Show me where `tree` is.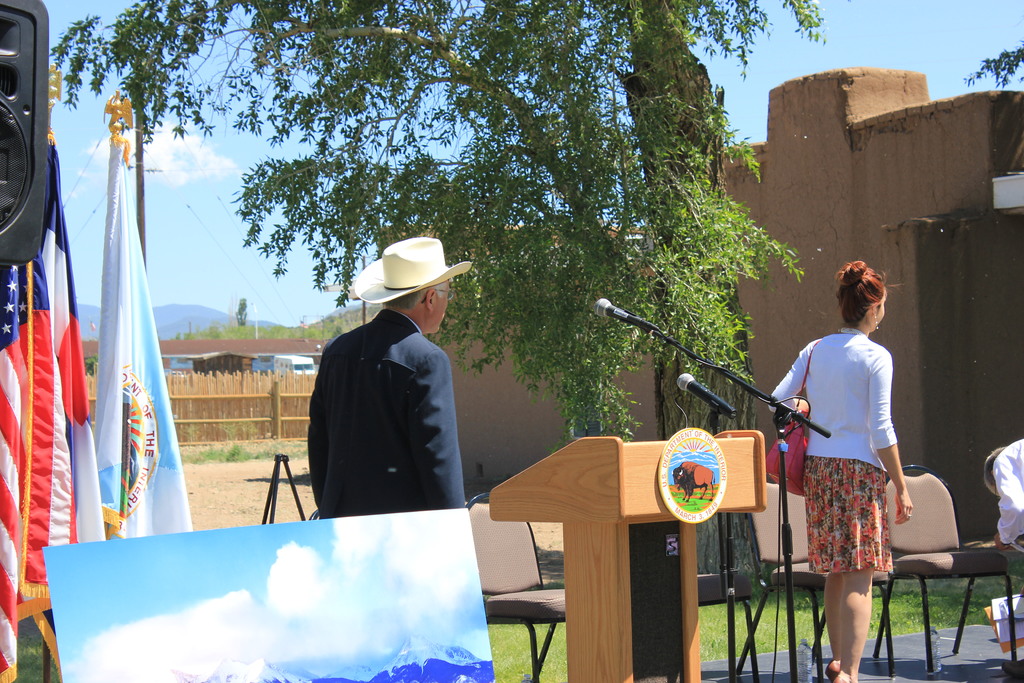
`tree` is at box=[56, 0, 847, 611].
